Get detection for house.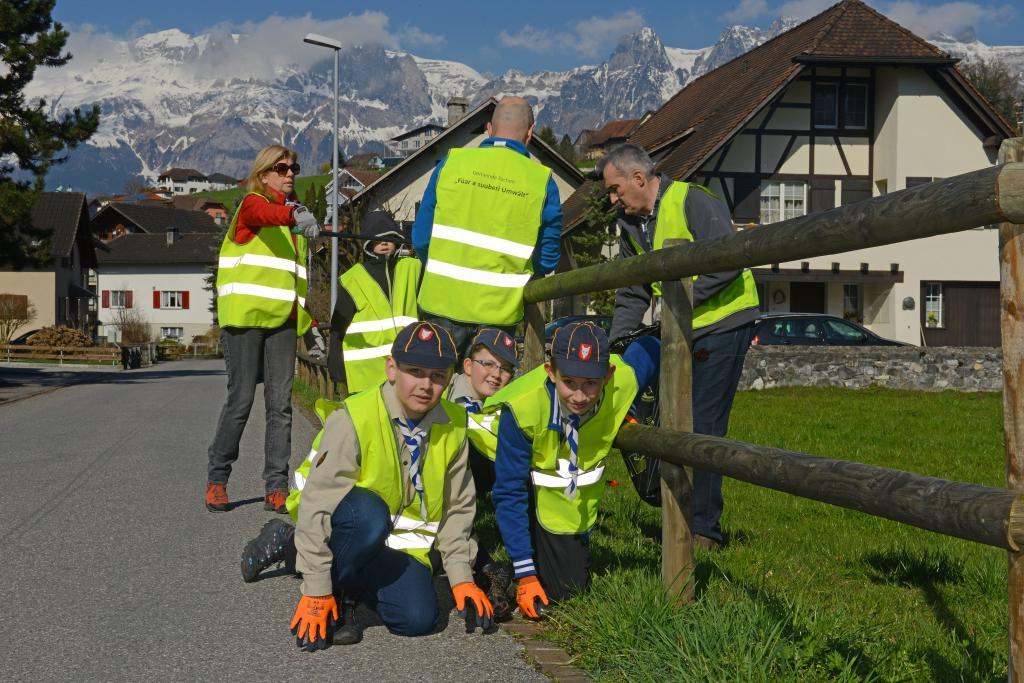
Detection: (left=91, top=205, right=224, bottom=348).
